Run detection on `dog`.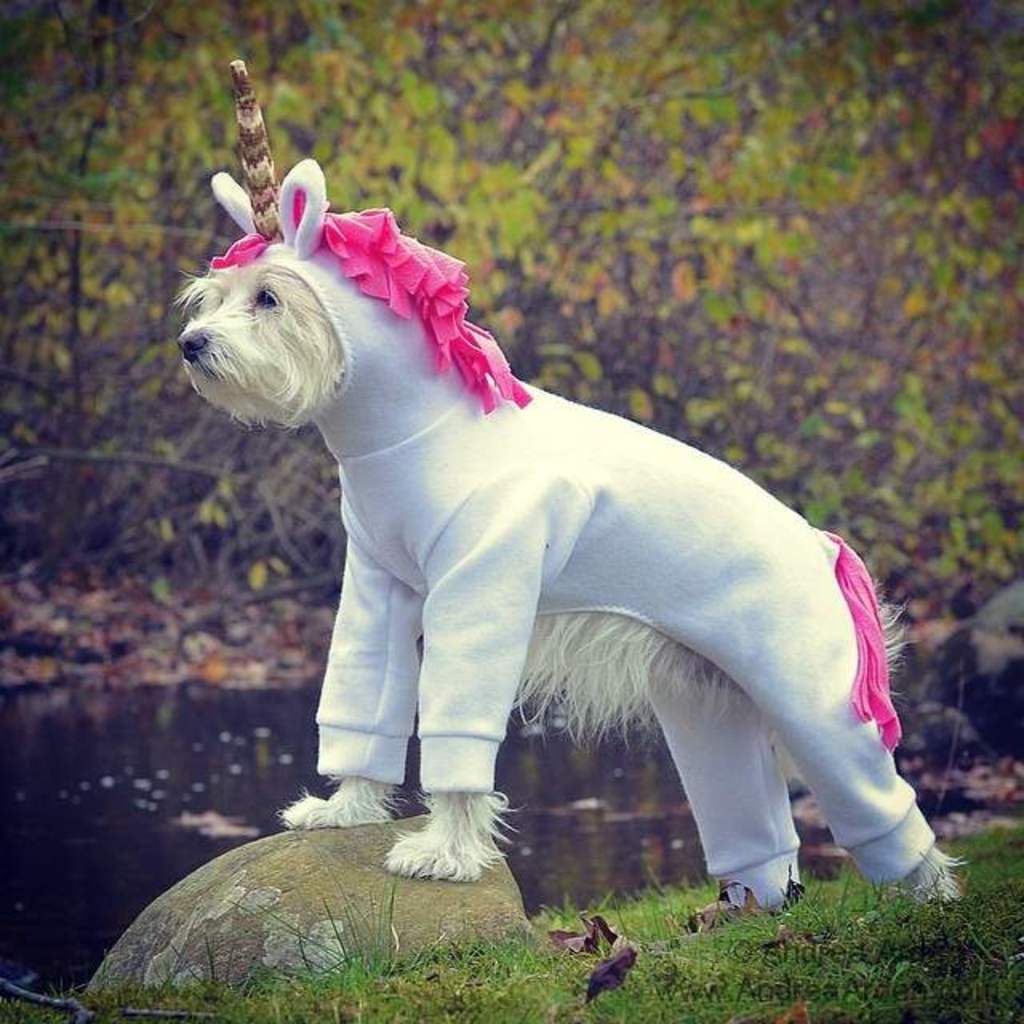
Result: (x1=166, y1=154, x2=971, y2=917).
